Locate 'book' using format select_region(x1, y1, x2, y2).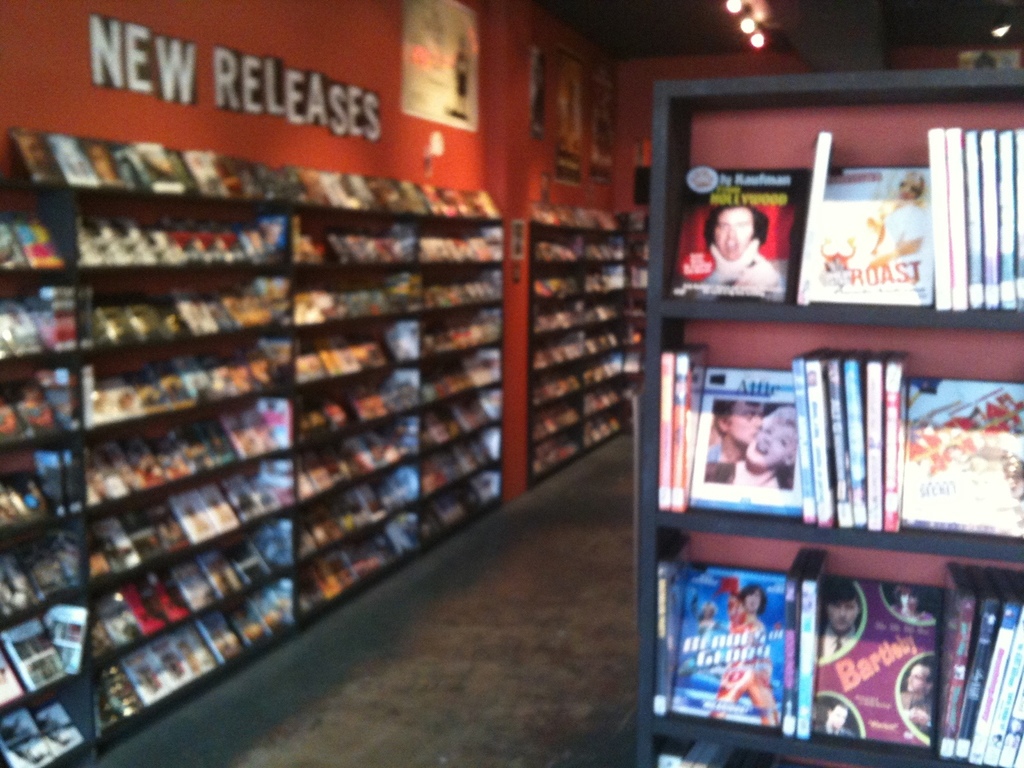
select_region(666, 164, 804, 304).
